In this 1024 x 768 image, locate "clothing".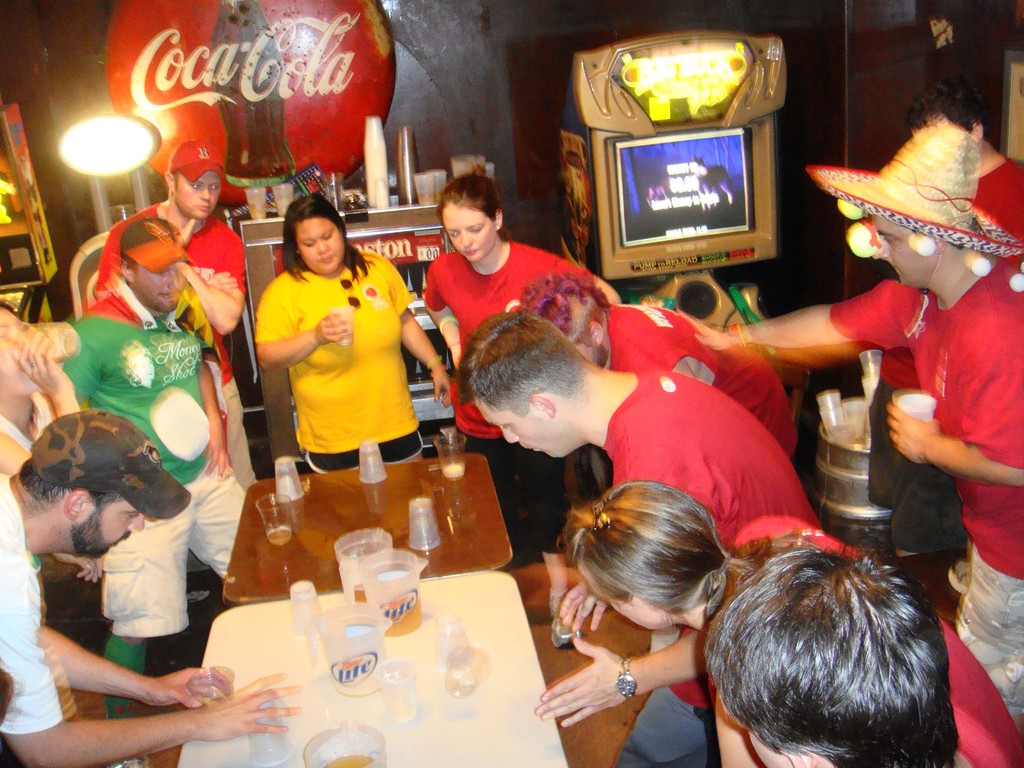
Bounding box: {"left": 605, "top": 288, "right": 797, "bottom": 463}.
